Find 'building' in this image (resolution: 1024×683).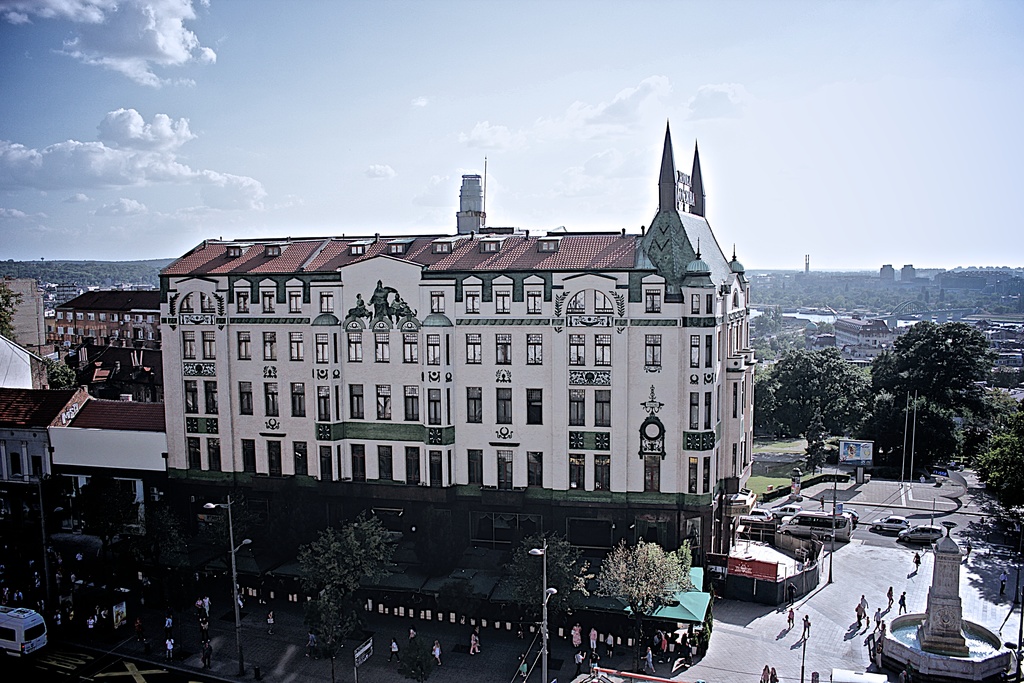
pyautogui.locateOnScreen(157, 119, 760, 565).
